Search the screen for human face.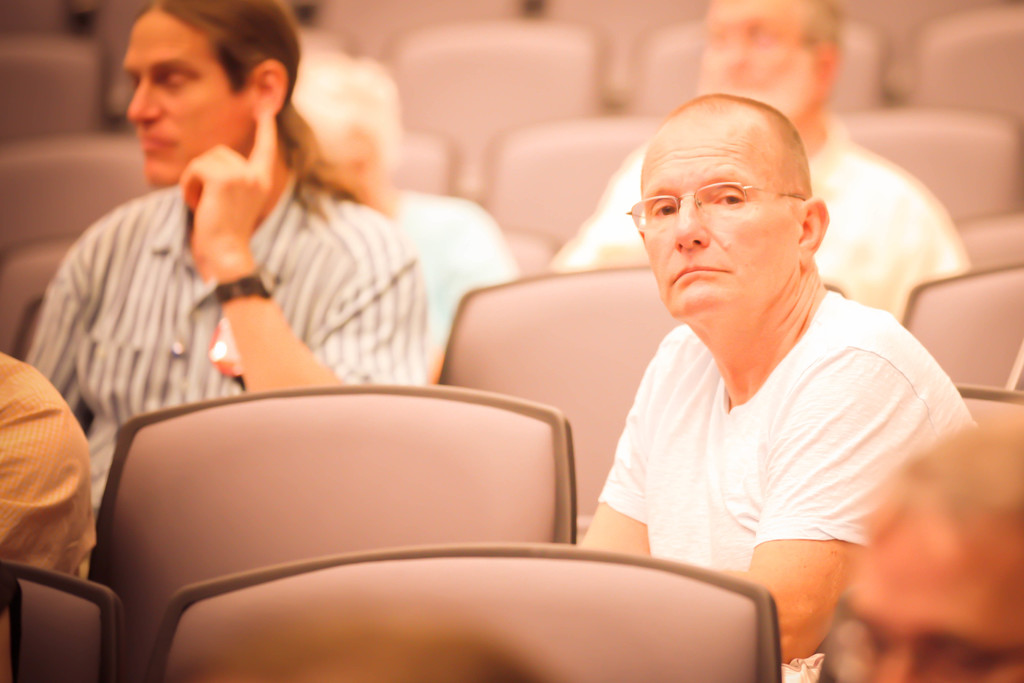
Found at [left=643, top=111, right=804, bottom=323].
